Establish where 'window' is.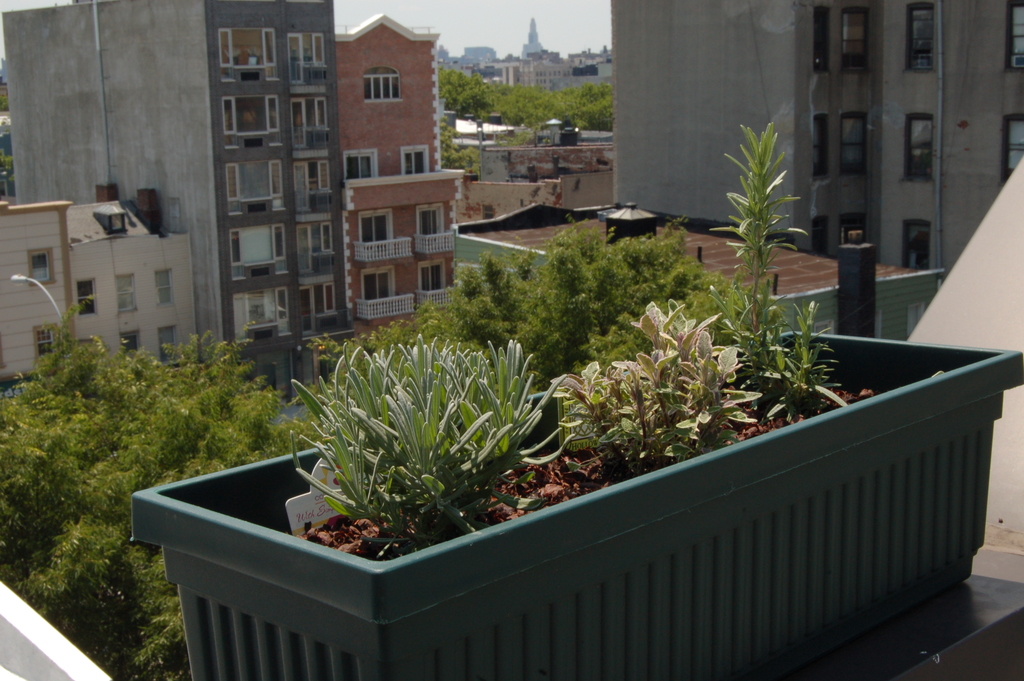
Established at crop(836, 7, 867, 74).
